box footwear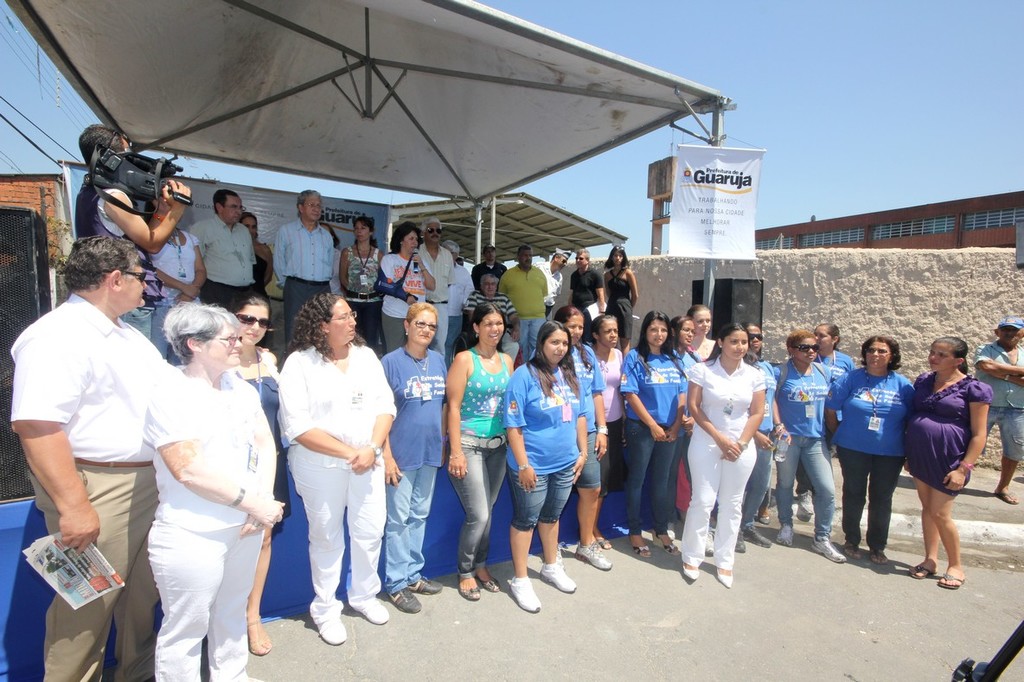
x1=682, y1=570, x2=700, y2=578
